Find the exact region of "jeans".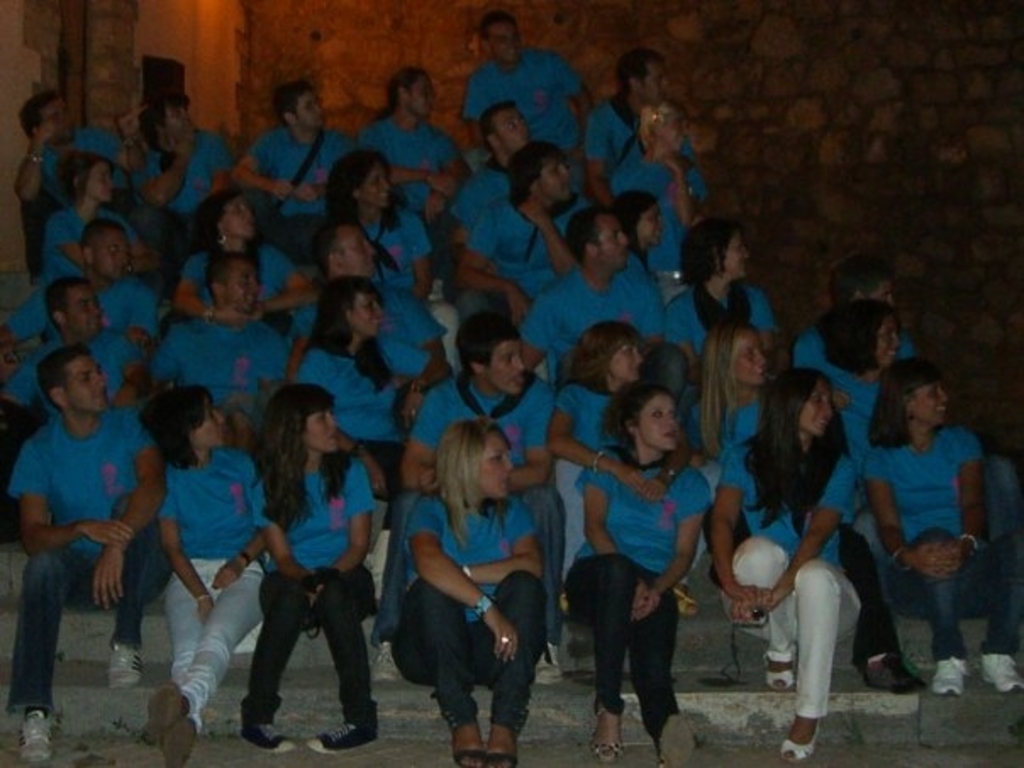
Exact region: 568 548 693 749.
